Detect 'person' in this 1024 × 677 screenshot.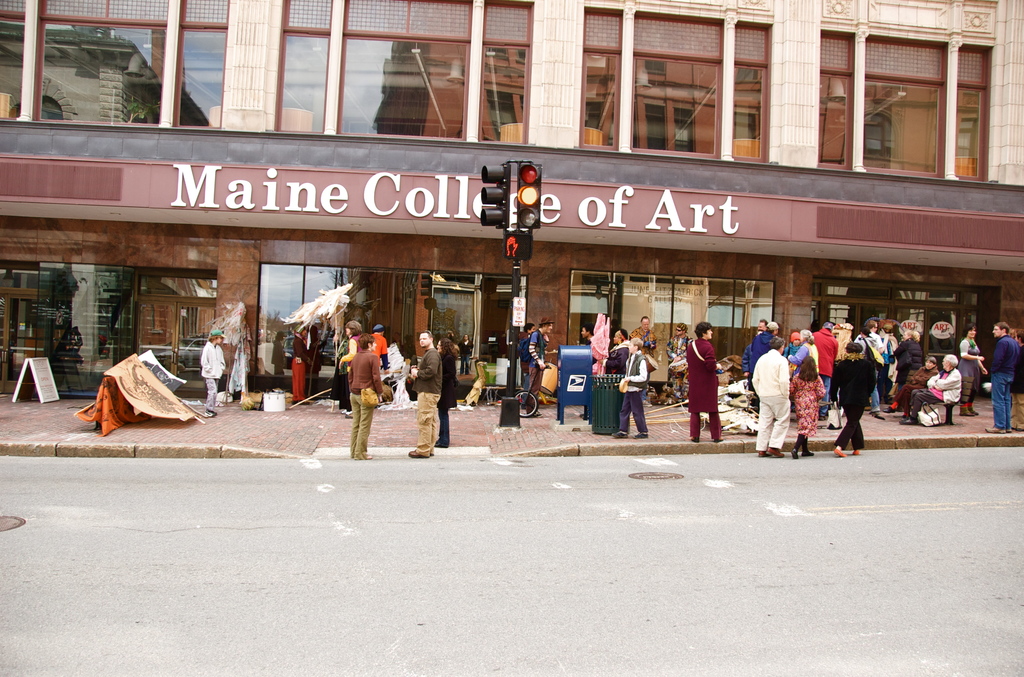
Detection: box=[682, 318, 724, 443].
